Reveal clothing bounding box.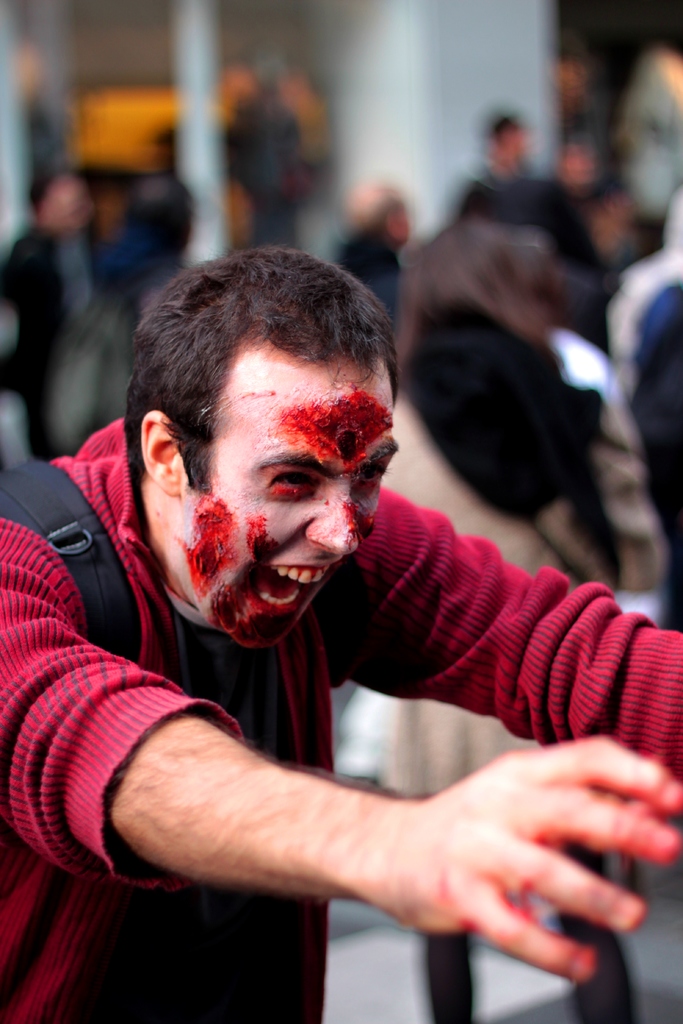
Revealed: [375, 323, 678, 1023].
